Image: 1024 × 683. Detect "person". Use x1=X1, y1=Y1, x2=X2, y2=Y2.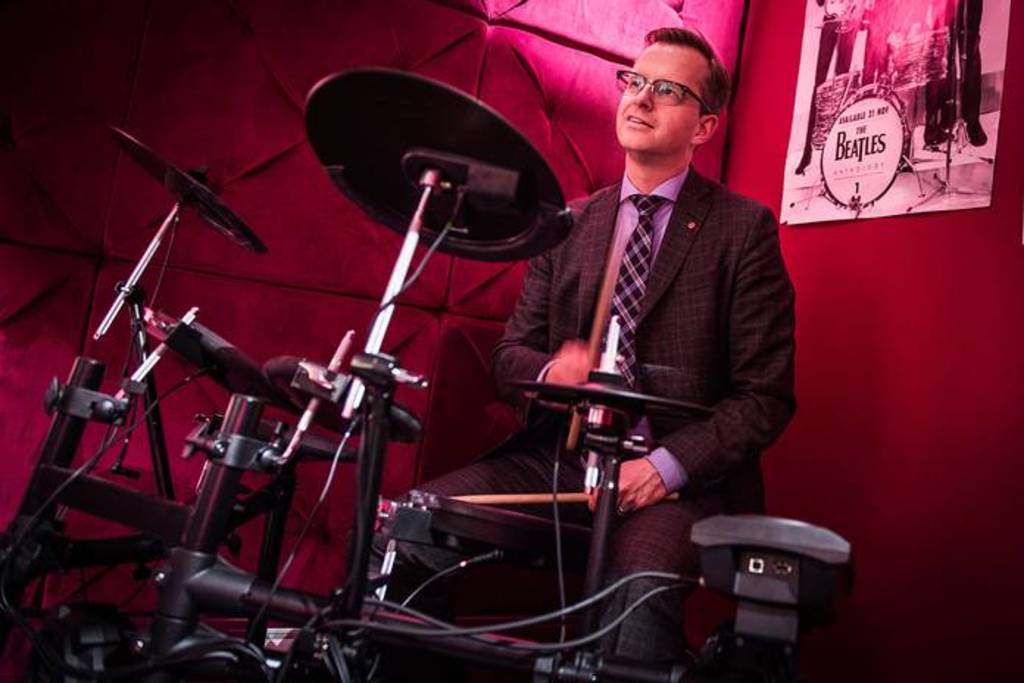
x1=356, y1=31, x2=799, y2=673.
